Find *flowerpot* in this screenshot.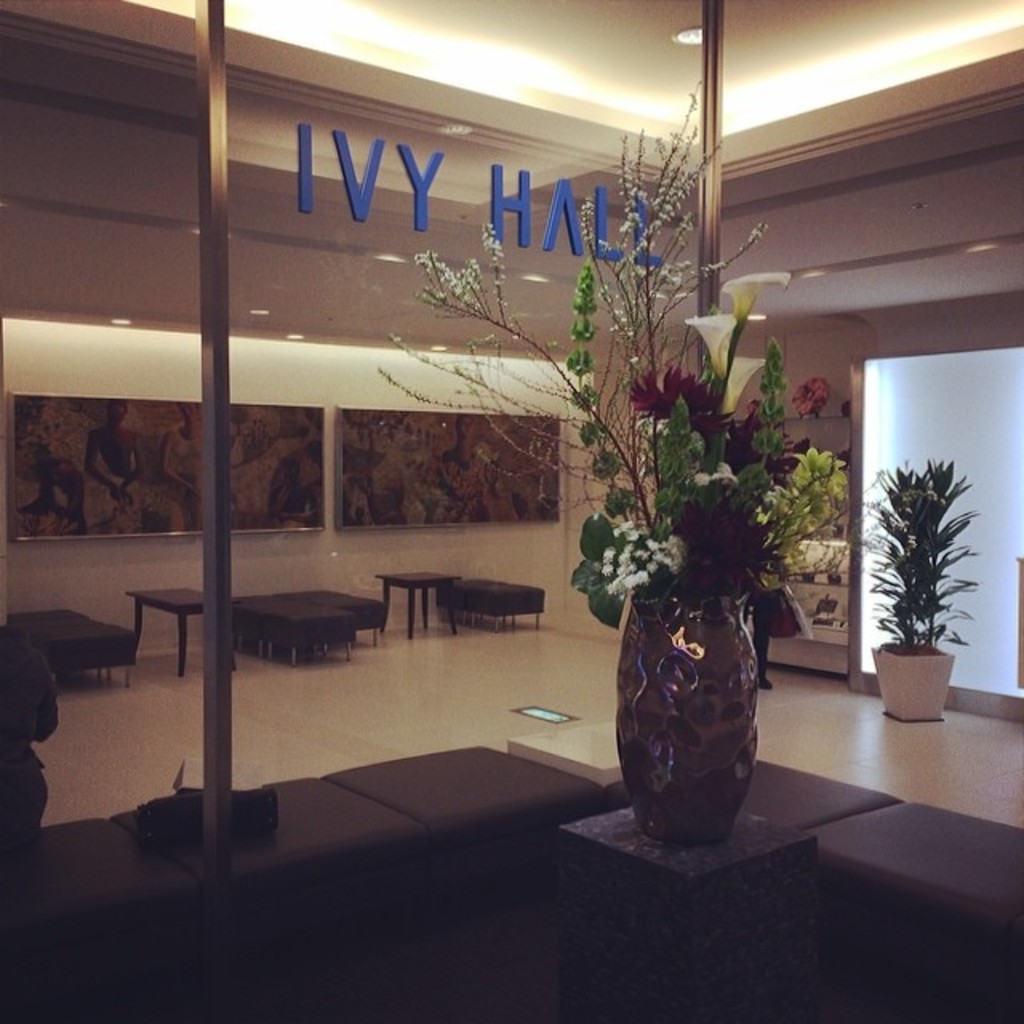
The bounding box for *flowerpot* is [left=613, top=584, right=763, bottom=848].
